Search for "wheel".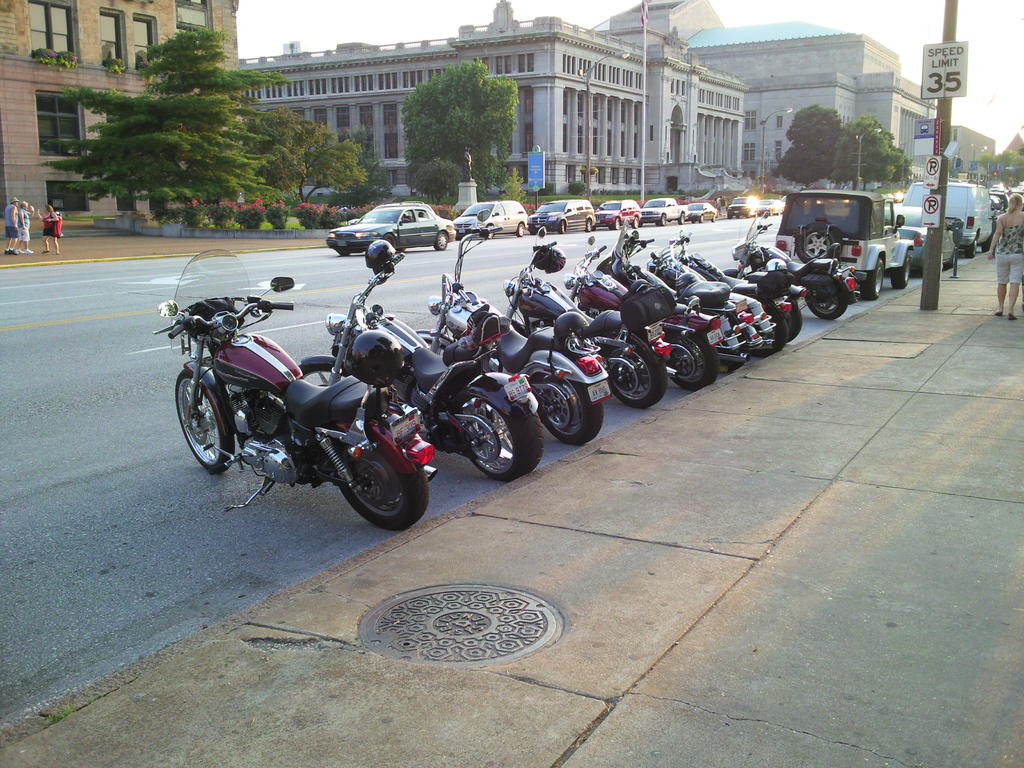
Found at 893 246 913 289.
